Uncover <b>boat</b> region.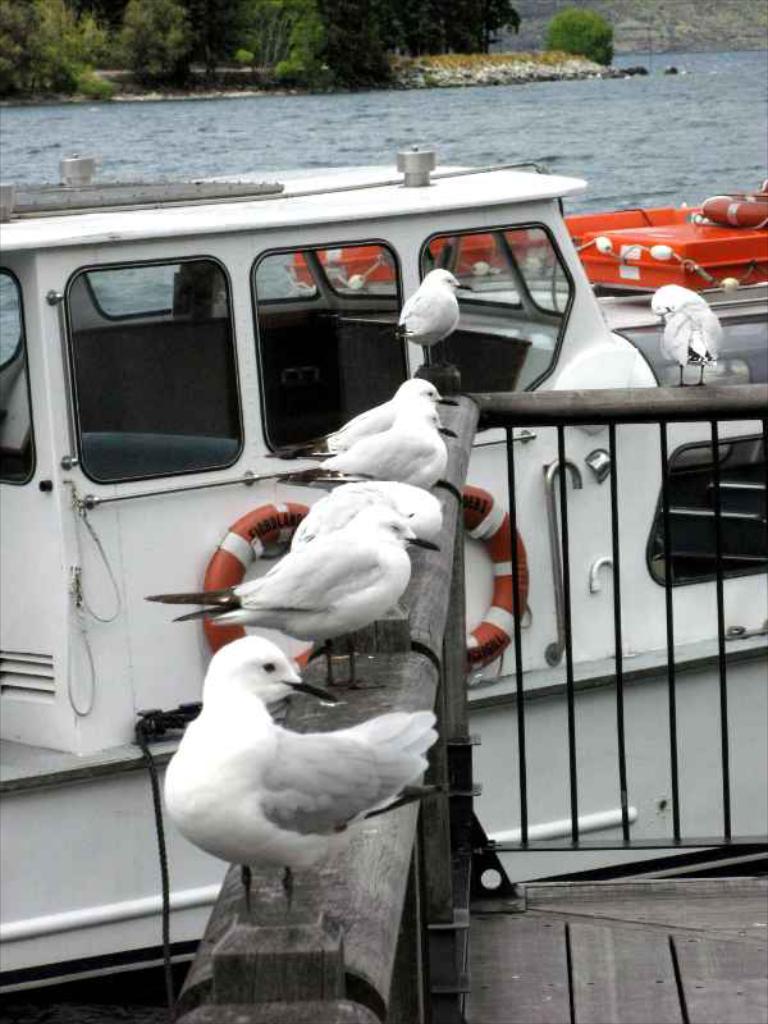
Uncovered: box=[23, 90, 728, 832].
